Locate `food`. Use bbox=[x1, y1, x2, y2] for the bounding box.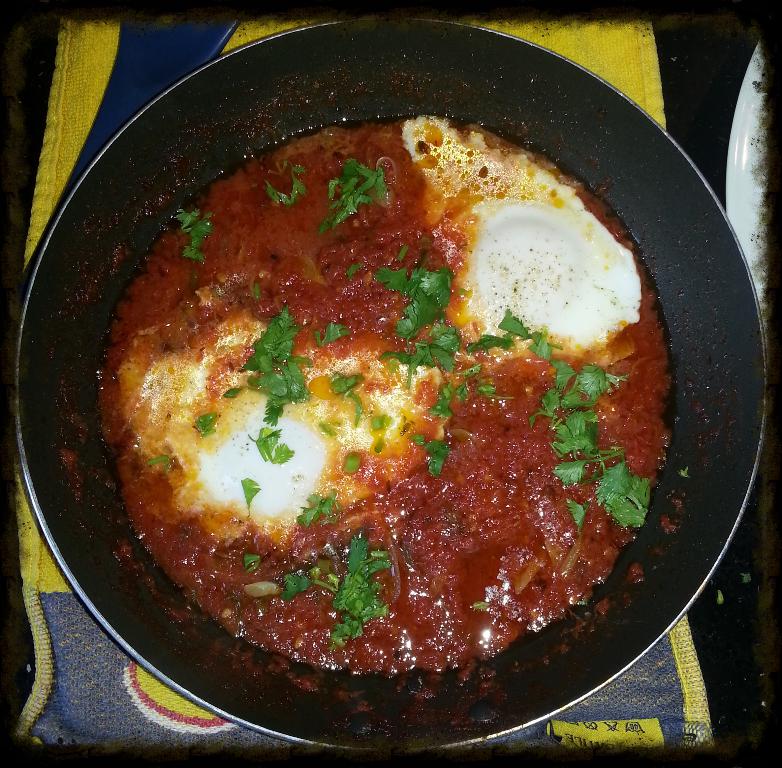
bbox=[105, 112, 666, 699].
